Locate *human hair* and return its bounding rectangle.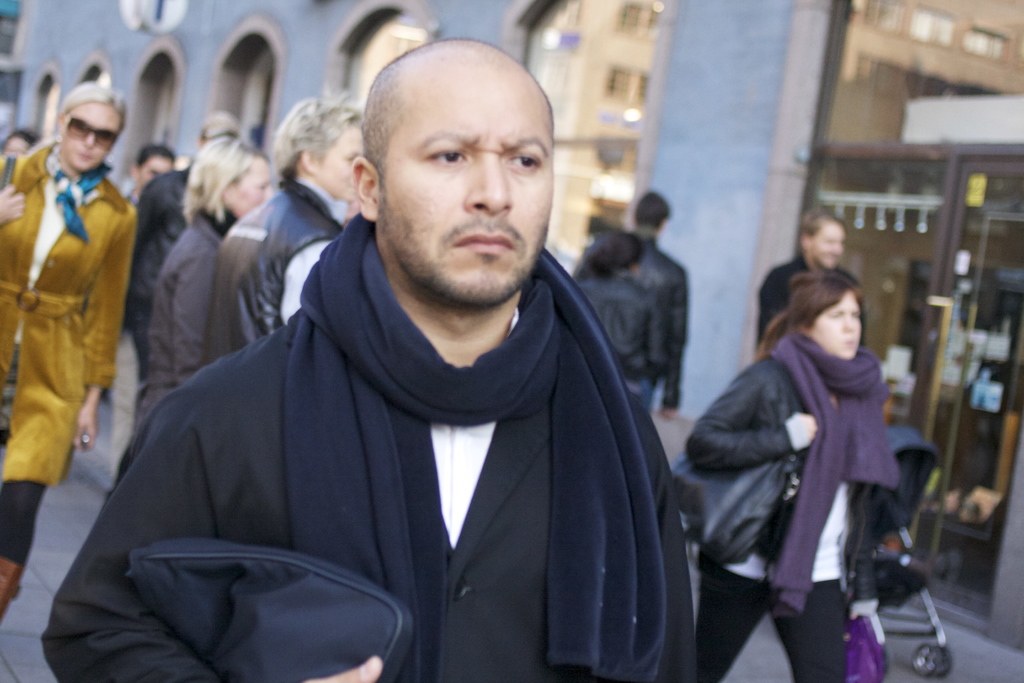
347, 49, 406, 195.
